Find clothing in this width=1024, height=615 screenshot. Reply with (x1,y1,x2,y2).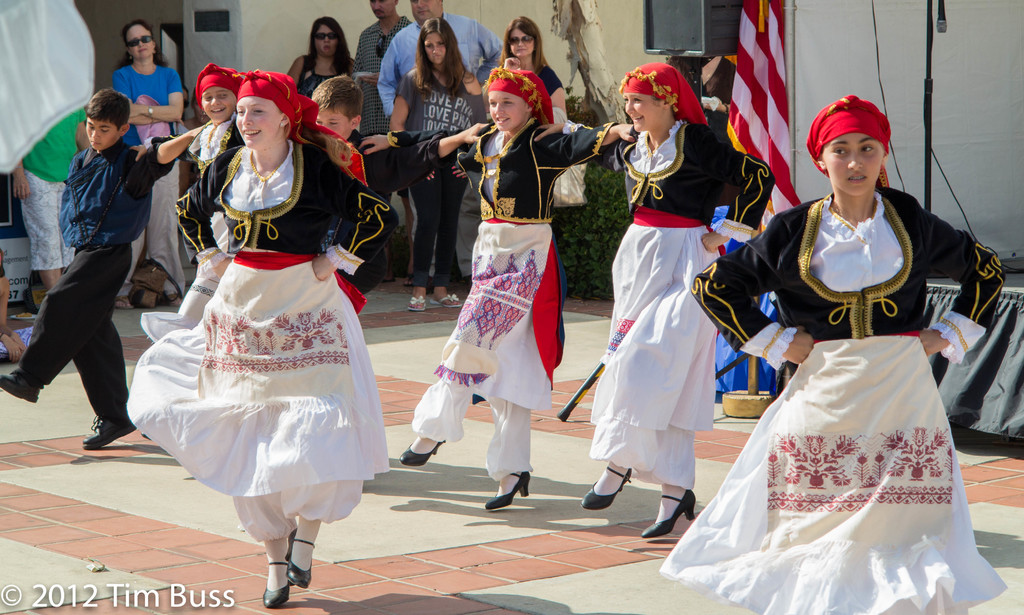
(140,133,384,518).
